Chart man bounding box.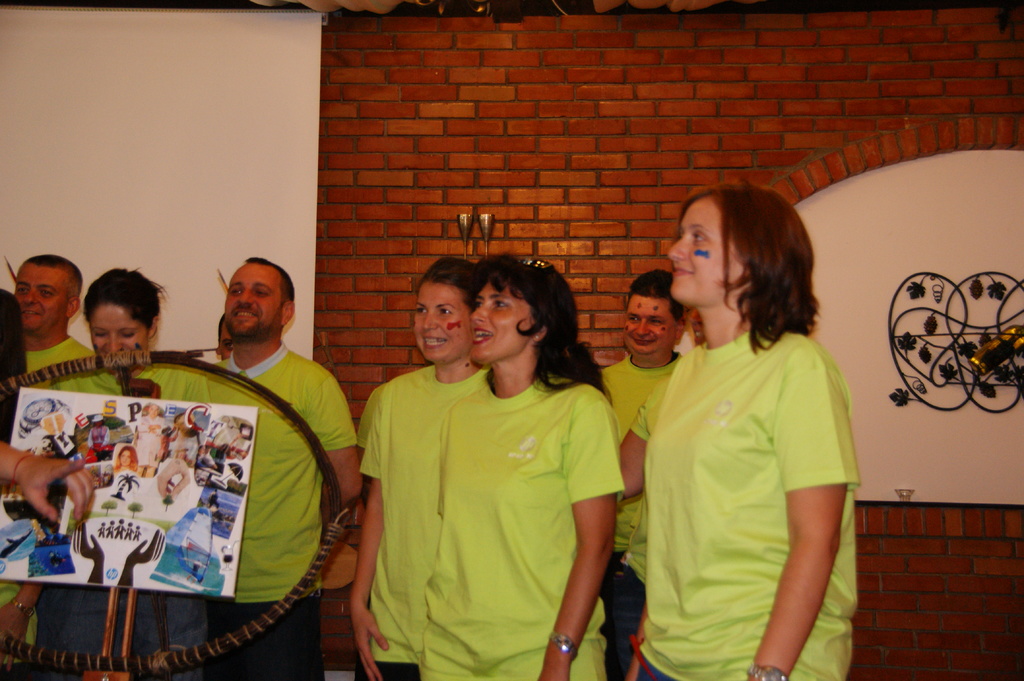
Charted: select_region(193, 255, 364, 678).
